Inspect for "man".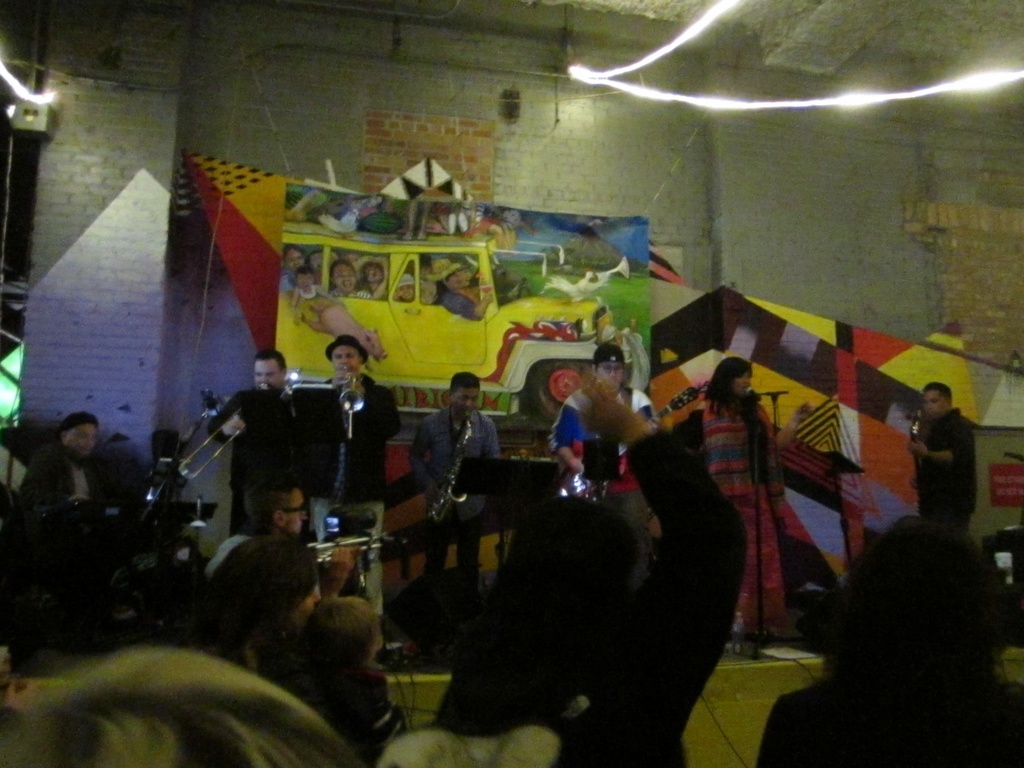
Inspection: box=[303, 336, 404, 618].
